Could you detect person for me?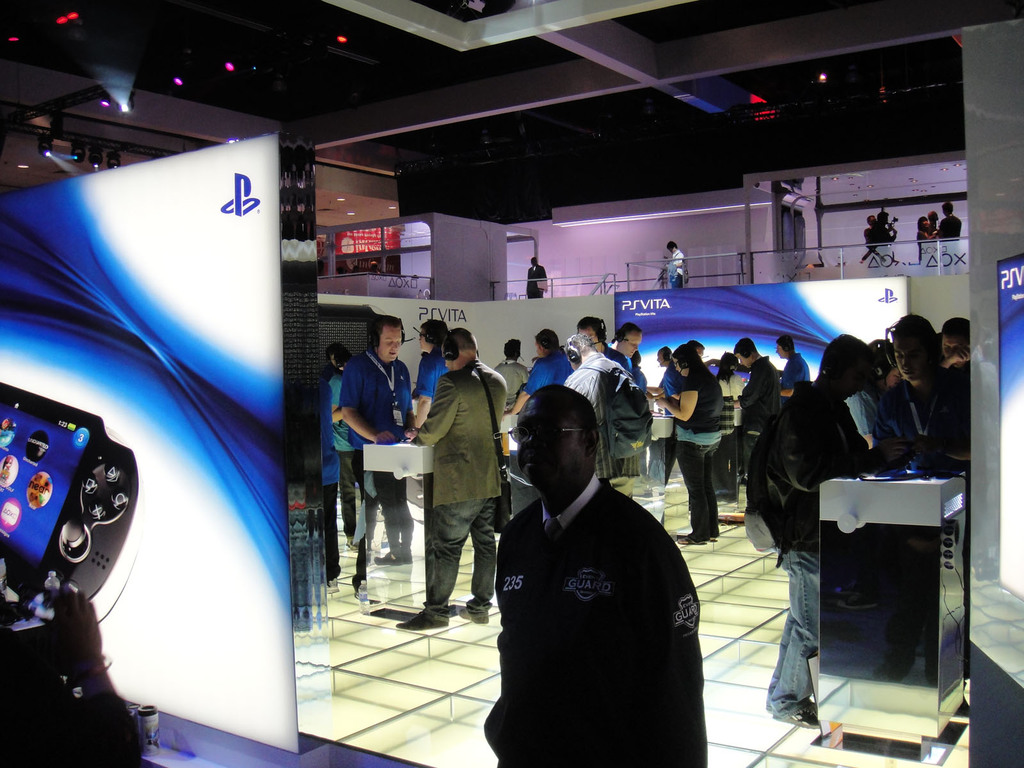
Detection result: (left=736, top=332, right=884, bottom=725).
